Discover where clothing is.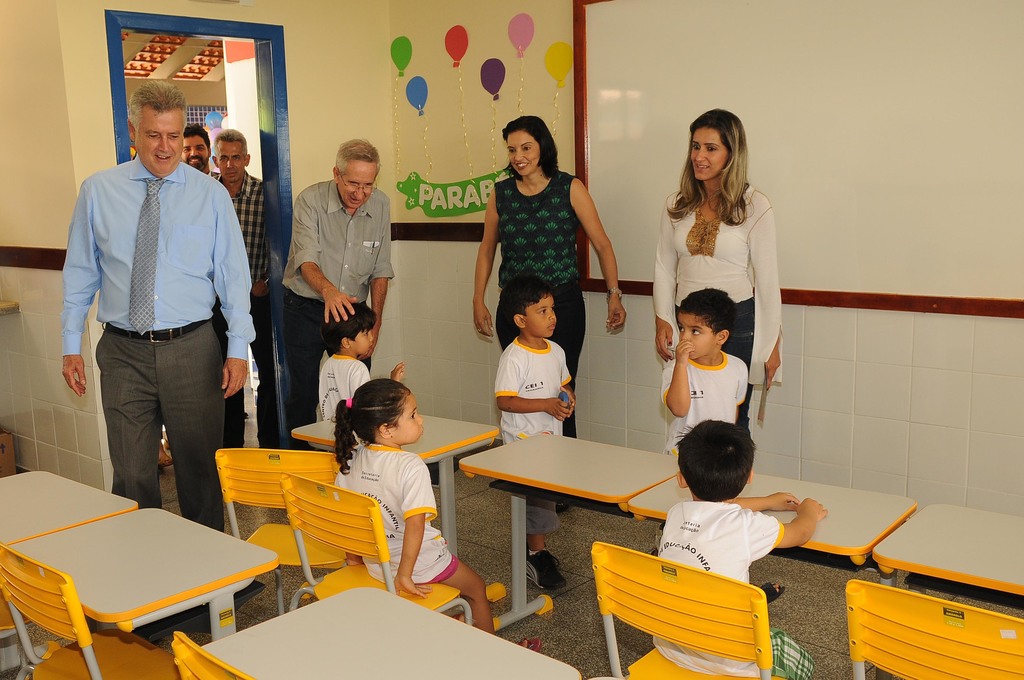
Discovered at [x1=658, y1=341, x2=748, y2=462].
